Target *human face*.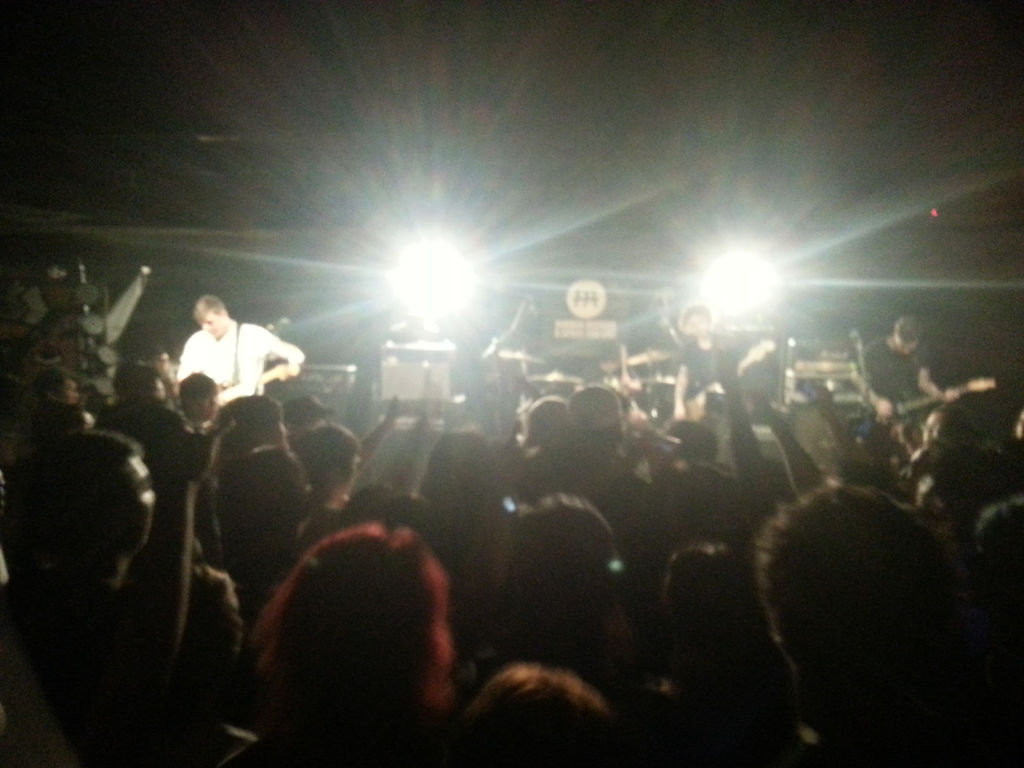
Target region: locate(918, 406, 945, 446).
